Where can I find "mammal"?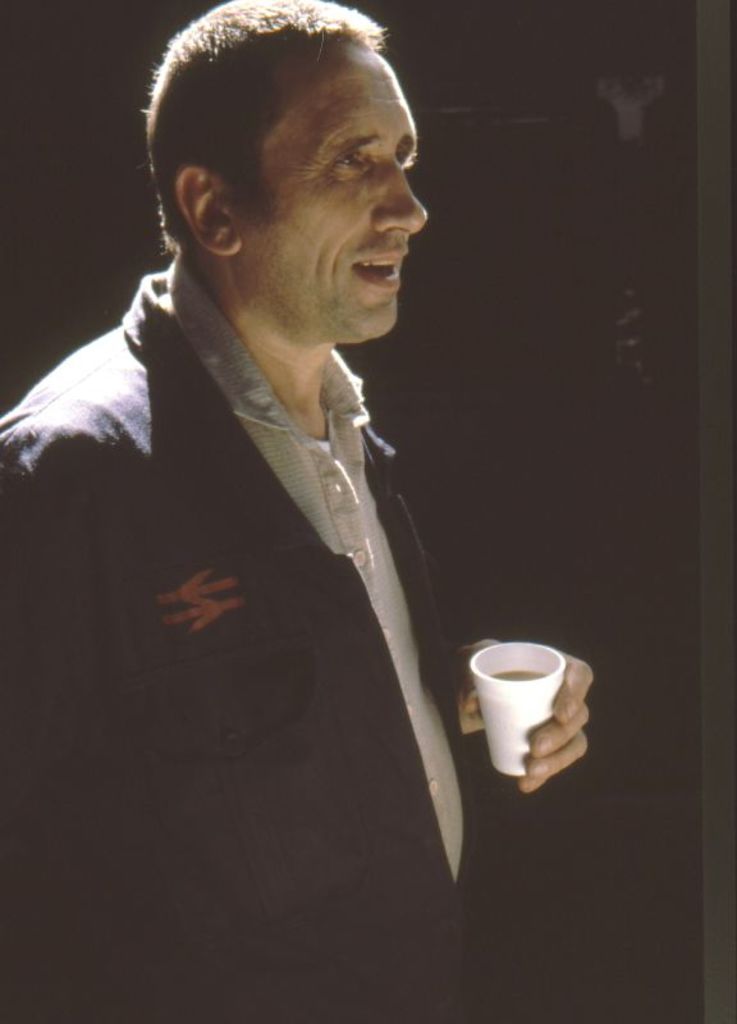
You can find it at 20 40 516 925.
